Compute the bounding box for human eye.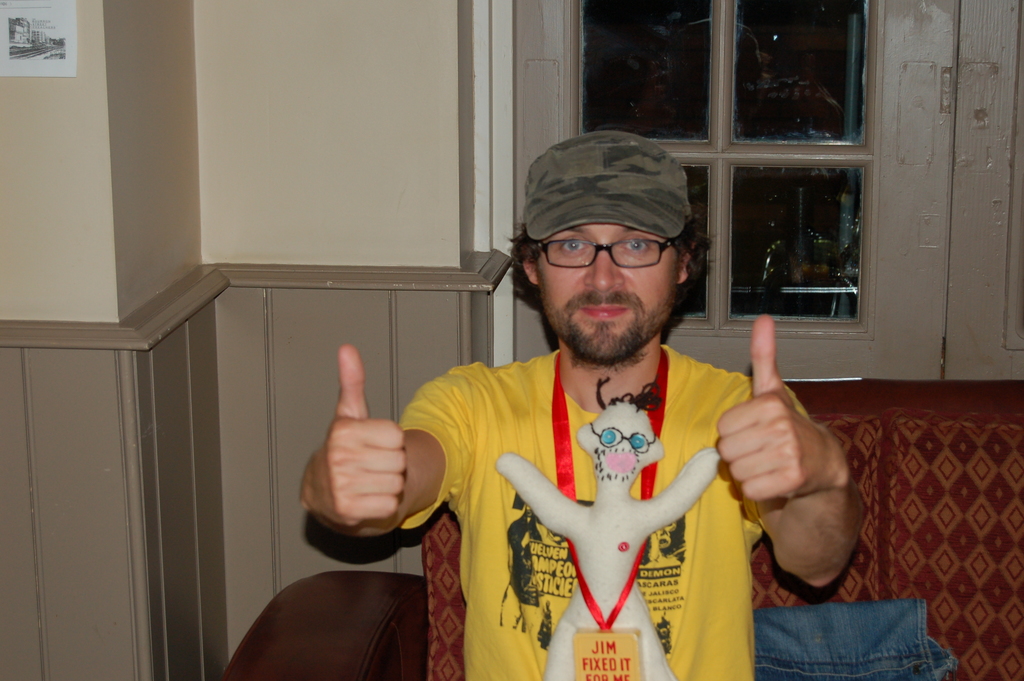
l=621, t=236, r=653, b=258.
